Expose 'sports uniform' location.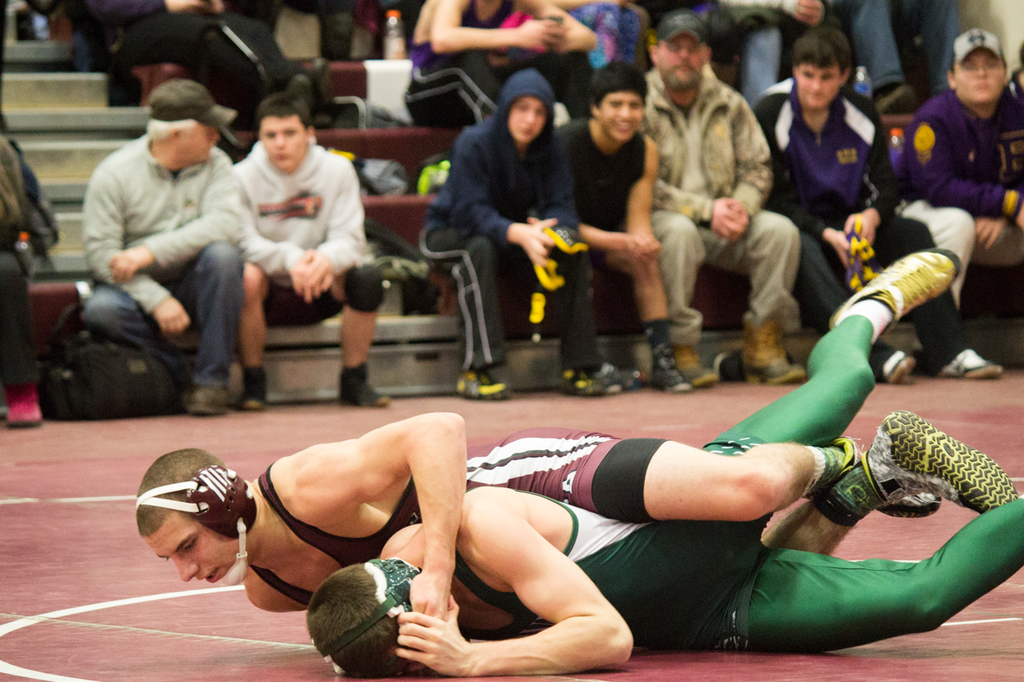
Exposed at select_region(629, 63, 777, 330).
